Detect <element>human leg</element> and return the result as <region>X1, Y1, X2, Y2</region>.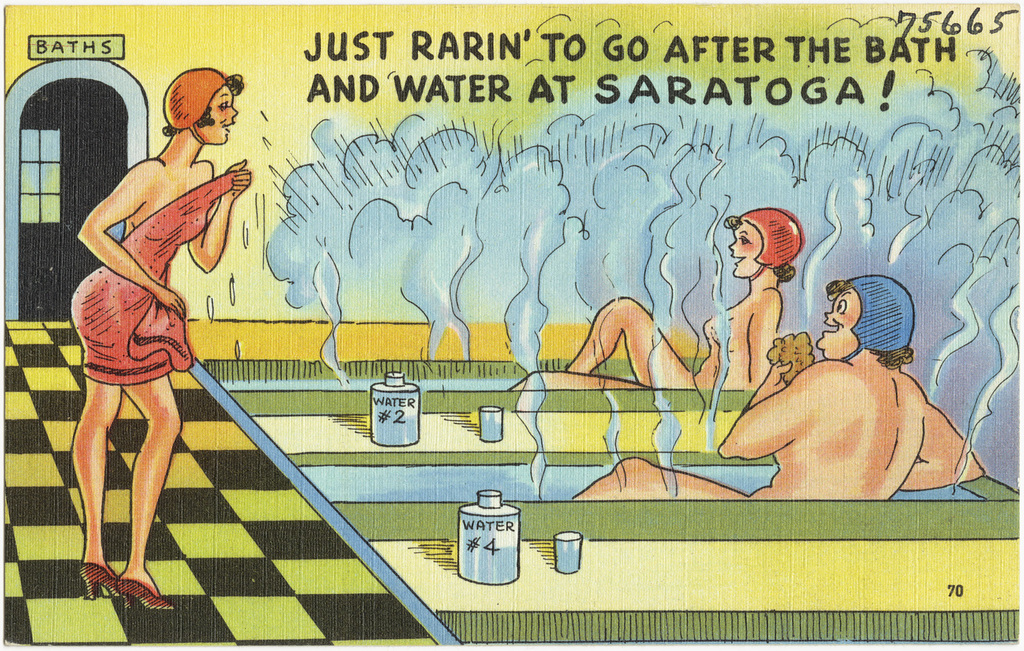
<region>112, 377, 173, 611</region>.
